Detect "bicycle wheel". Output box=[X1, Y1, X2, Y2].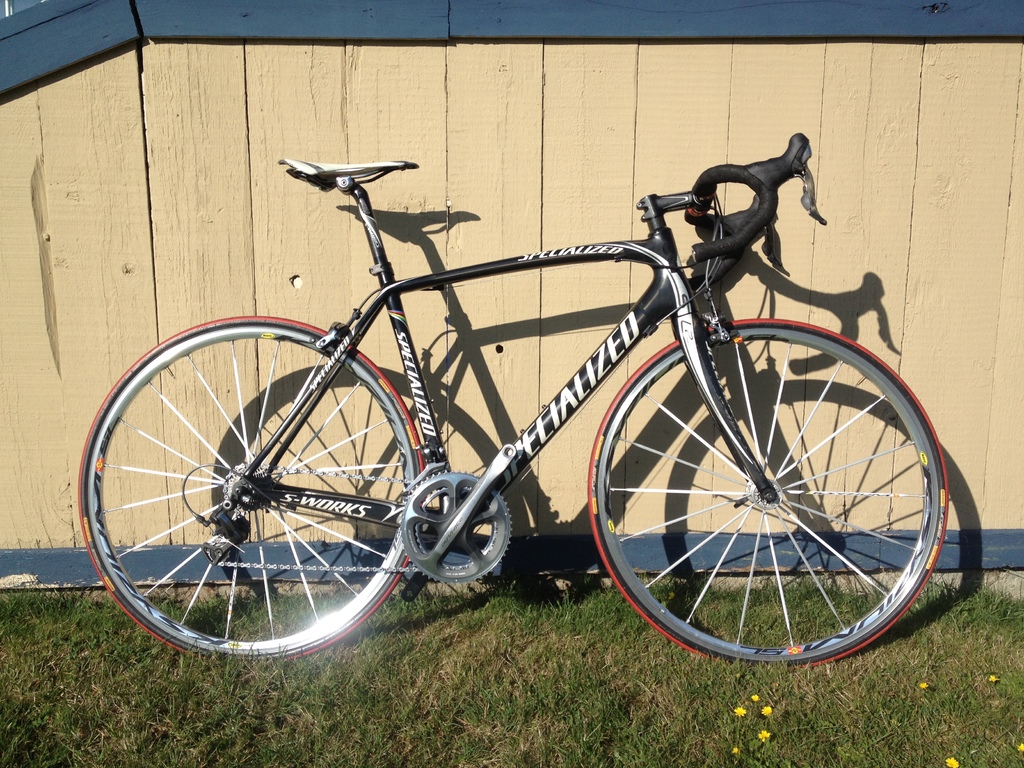
box=[582, 318, 950, 672].
